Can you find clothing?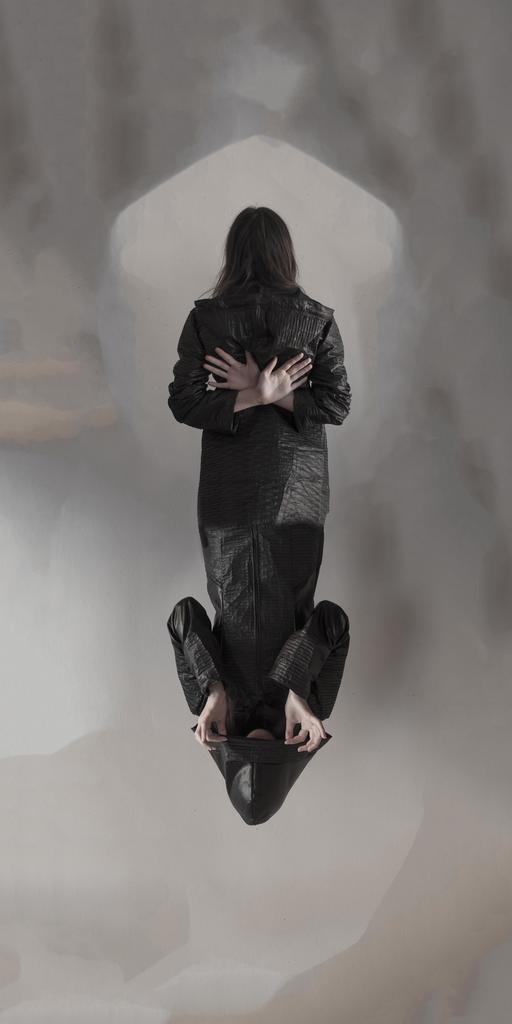
Yes, bounding box: 145 179 369 817.
